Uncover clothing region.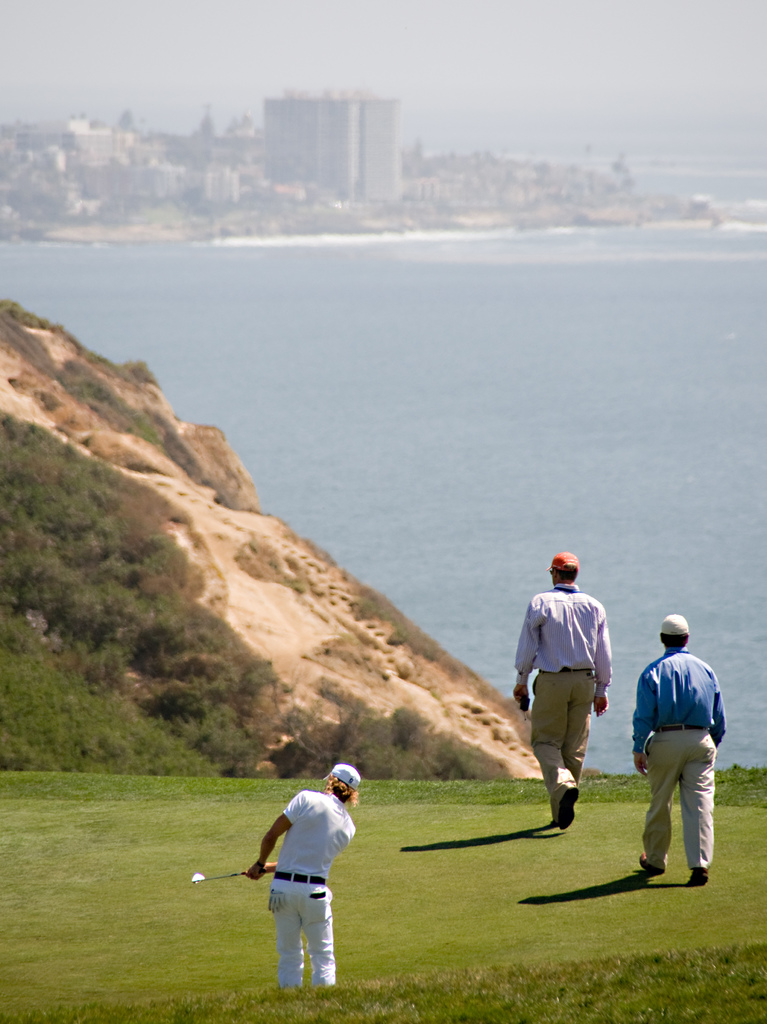
Uncovered: box=[631, 644, 727, 872].
